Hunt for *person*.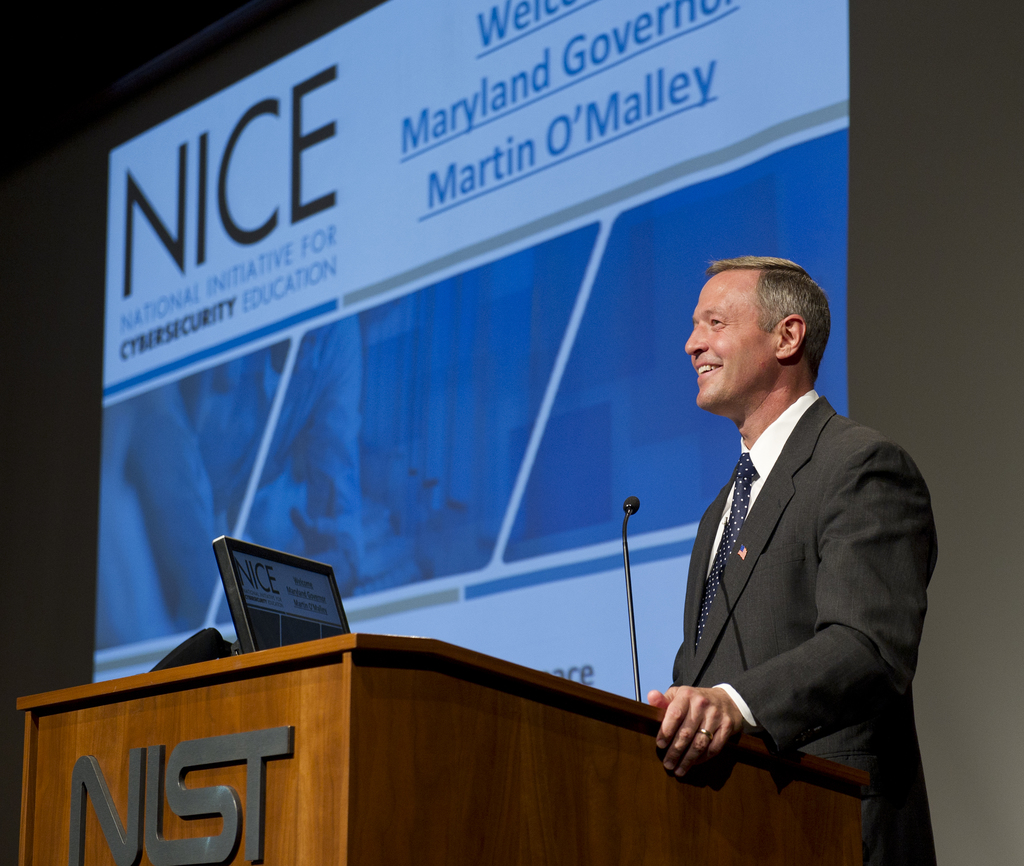
Hunted down at region(642, 257, 939, 865).
